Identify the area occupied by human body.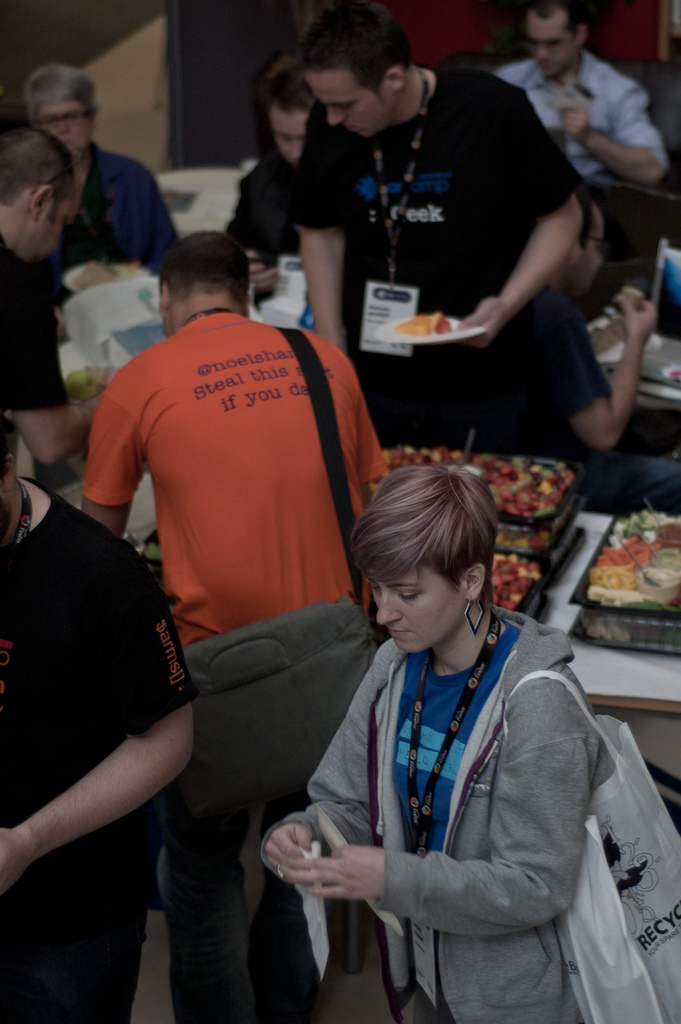
Area: bbox=(497, 48, 677, 179).
